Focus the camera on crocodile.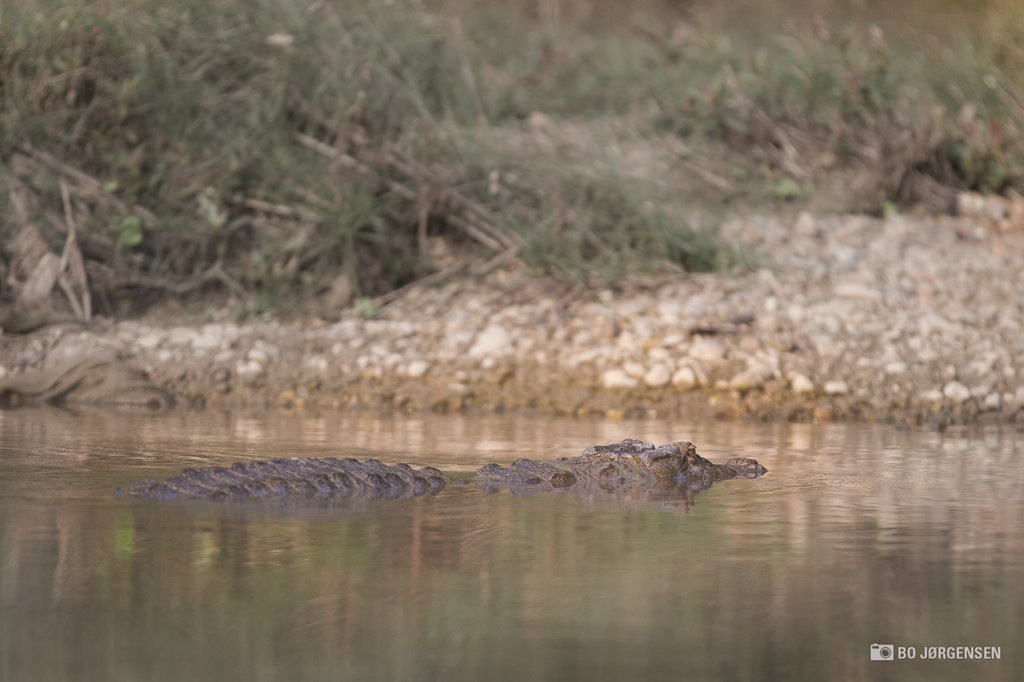
Focus region: <box>113,434,766,500</box>.
